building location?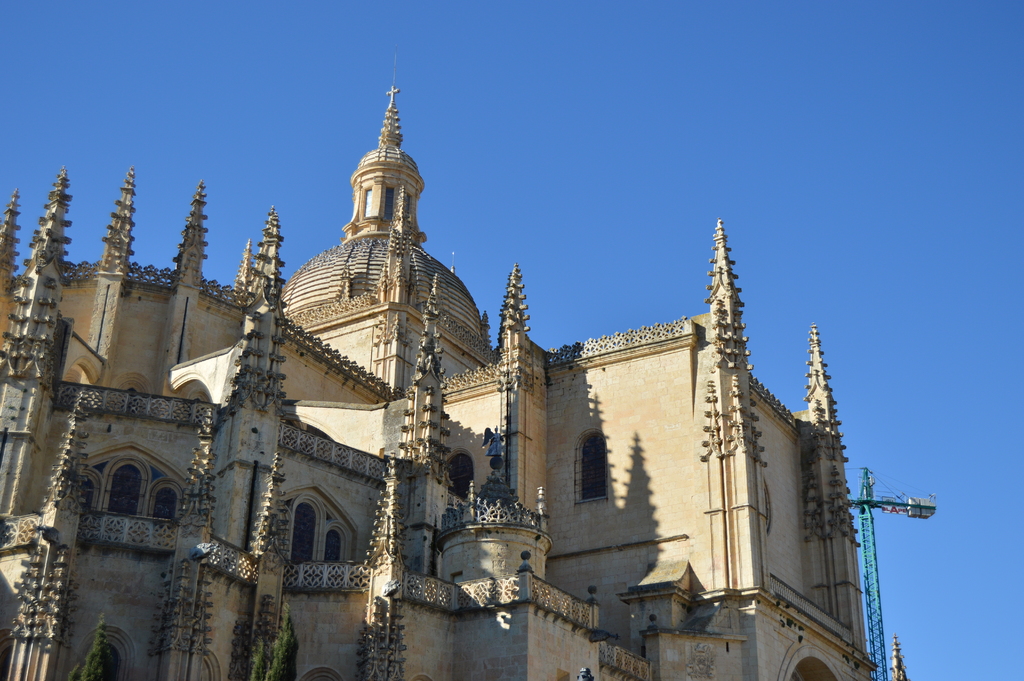
rect(0, 86, 879, 680)
